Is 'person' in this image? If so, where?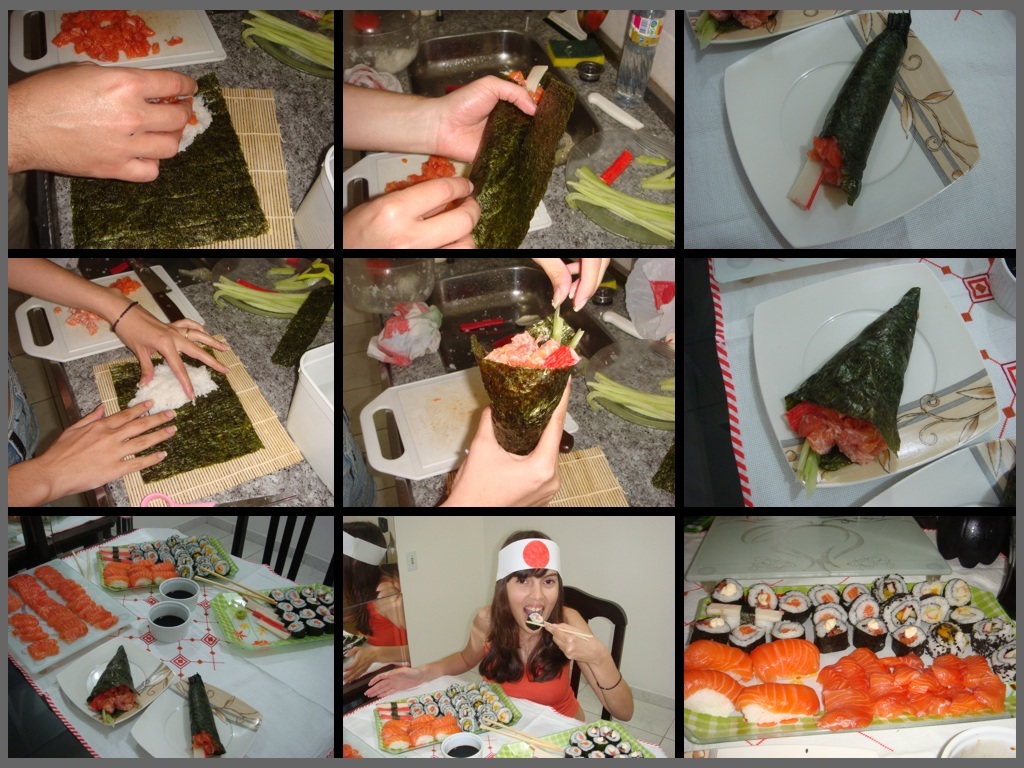
Yes, at [439, 253, 608, 509].
